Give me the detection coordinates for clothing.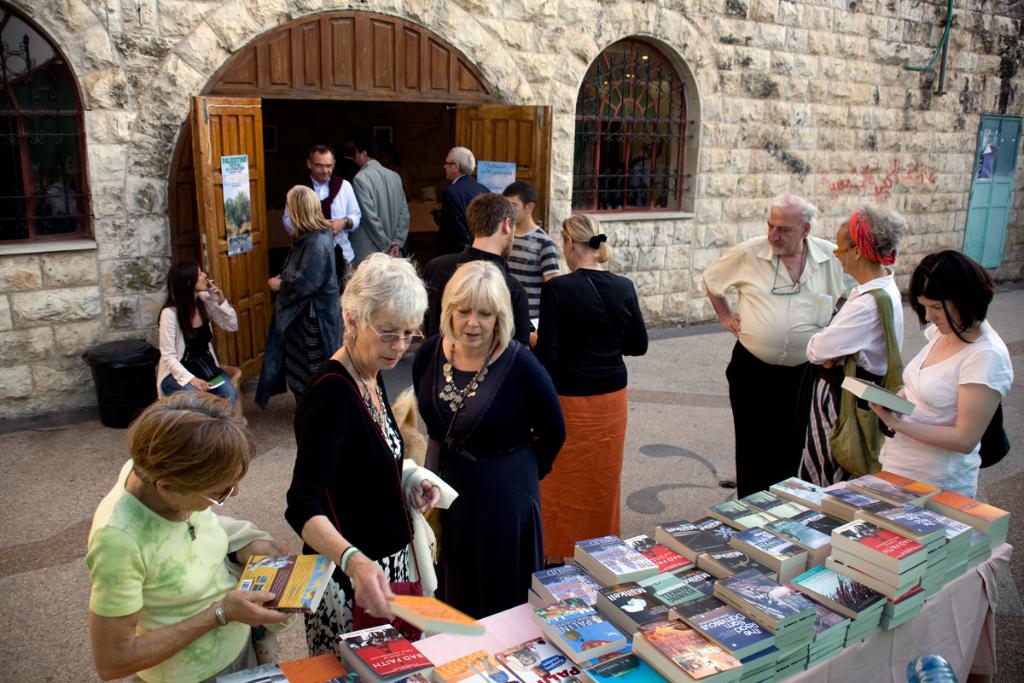
bbox=[412, 333, 561, 621].
